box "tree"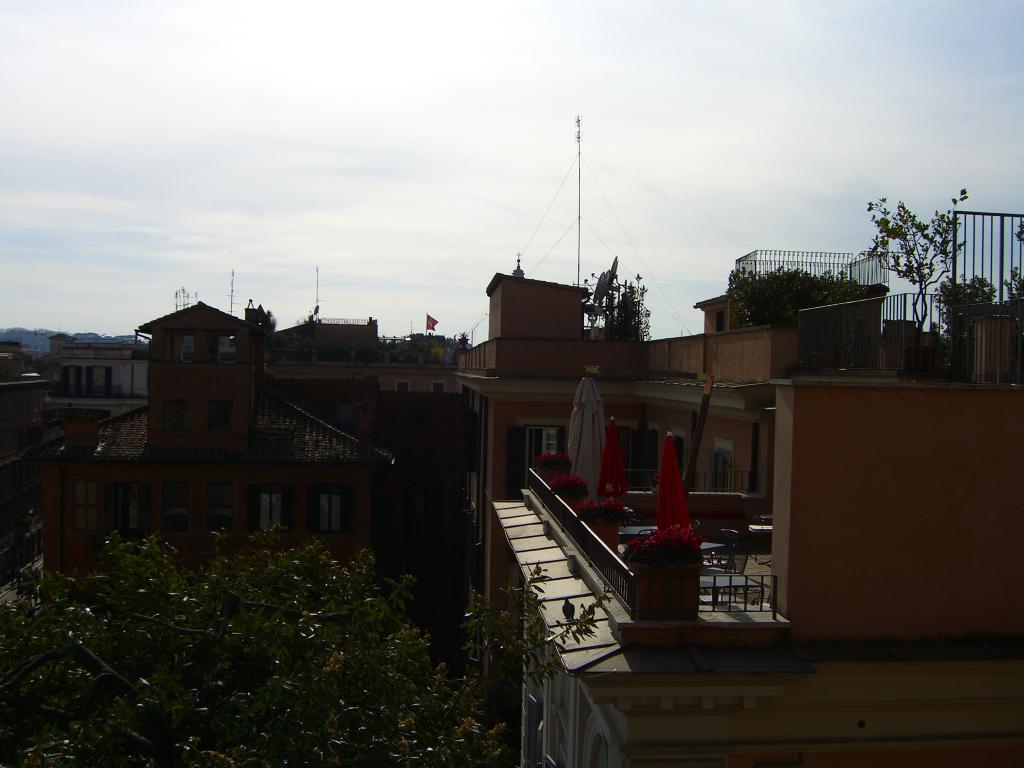
x1=859, y1=173, x2=991, y2=353
